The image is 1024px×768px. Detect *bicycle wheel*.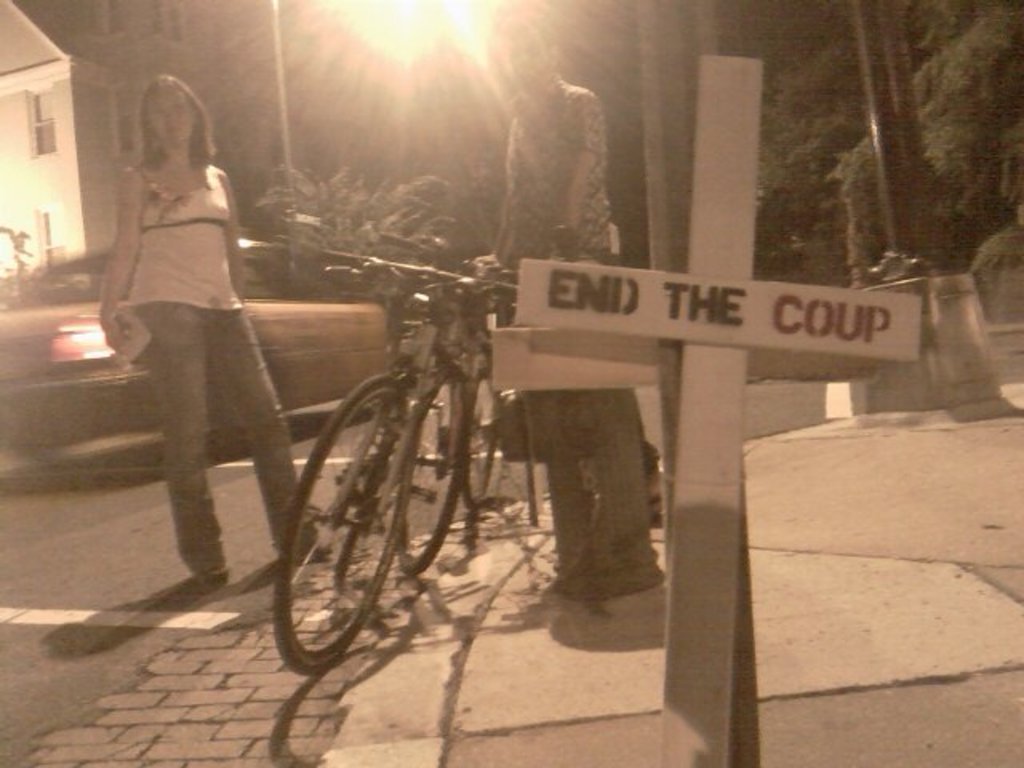
Detection: 330:403:414:579.
